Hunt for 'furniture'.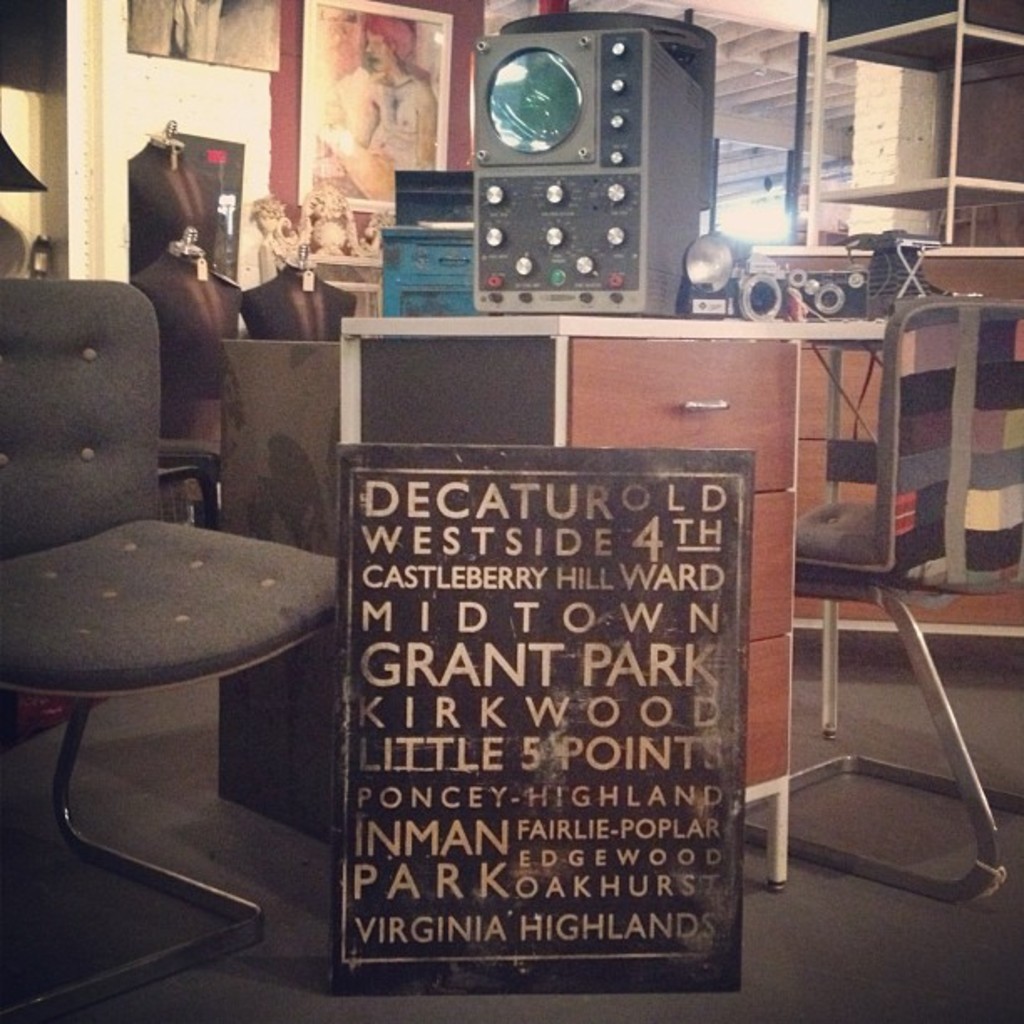
Hunted down at [801, 0, 1022, 246].
